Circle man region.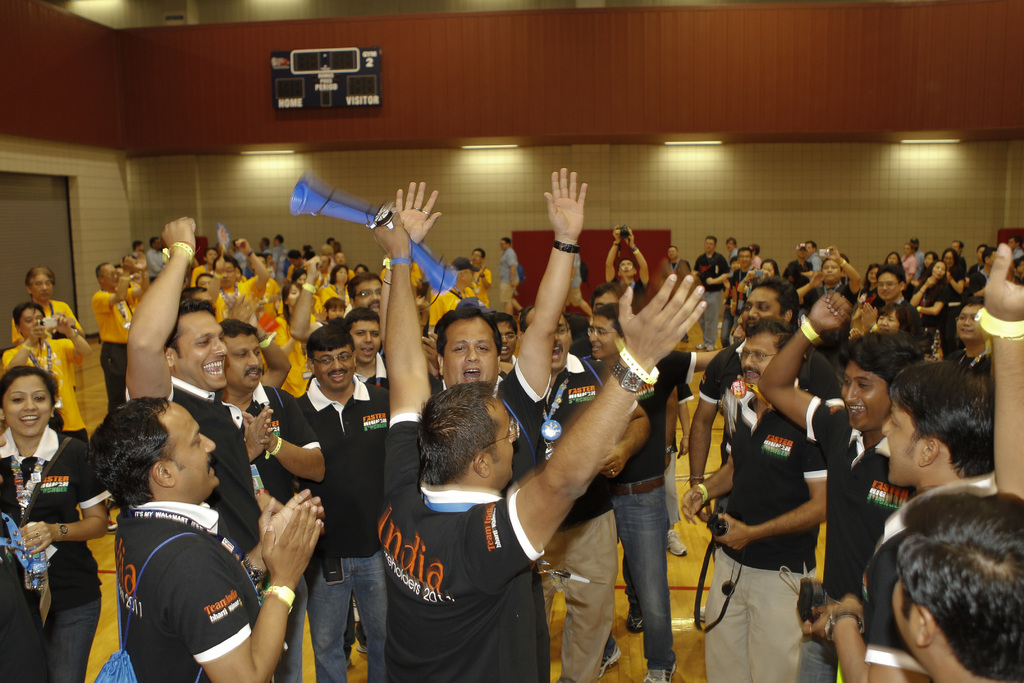
Region: l=607, t=227, r=649, b=306.
